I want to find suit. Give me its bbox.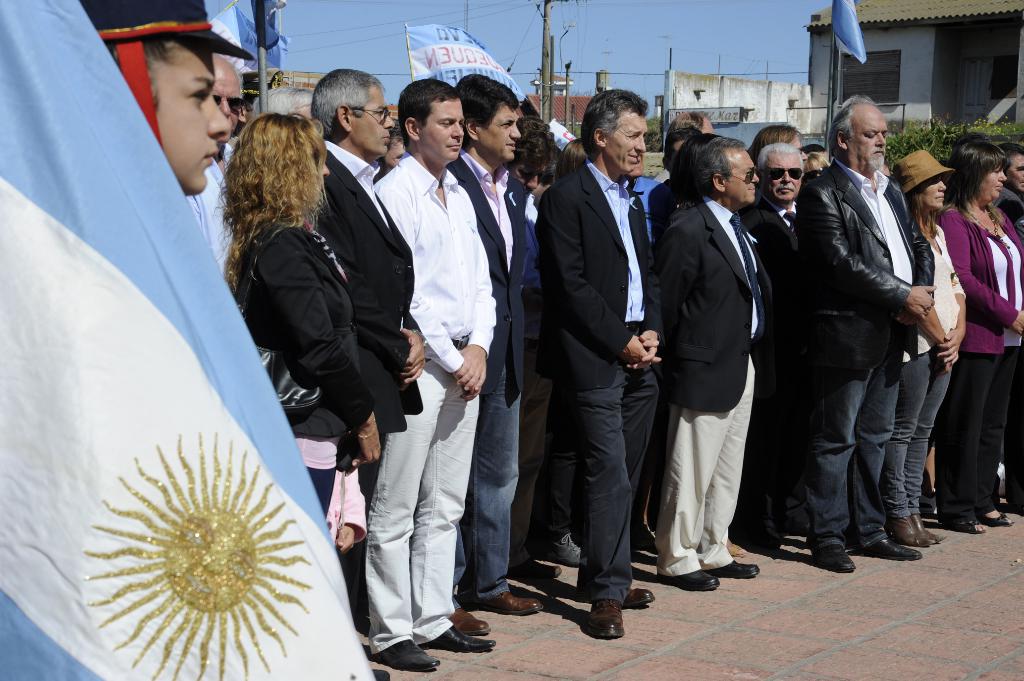
[x1=797, y1=164, x2=936, y2=536].
